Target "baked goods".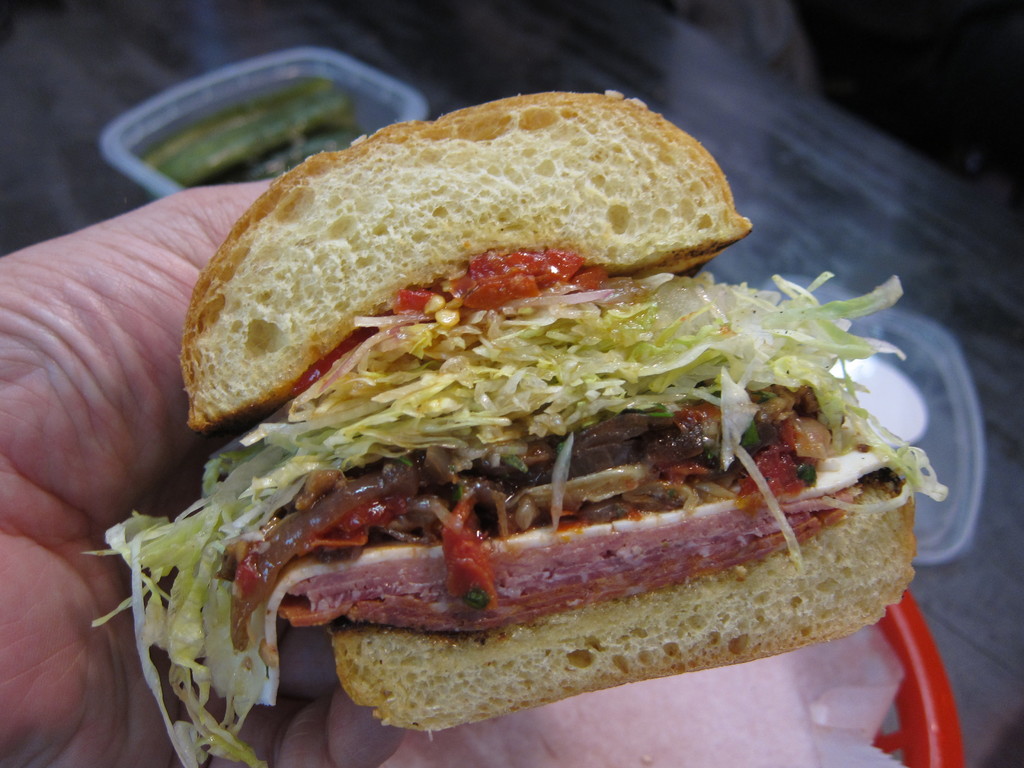
Target region: 126/132/941/756.
